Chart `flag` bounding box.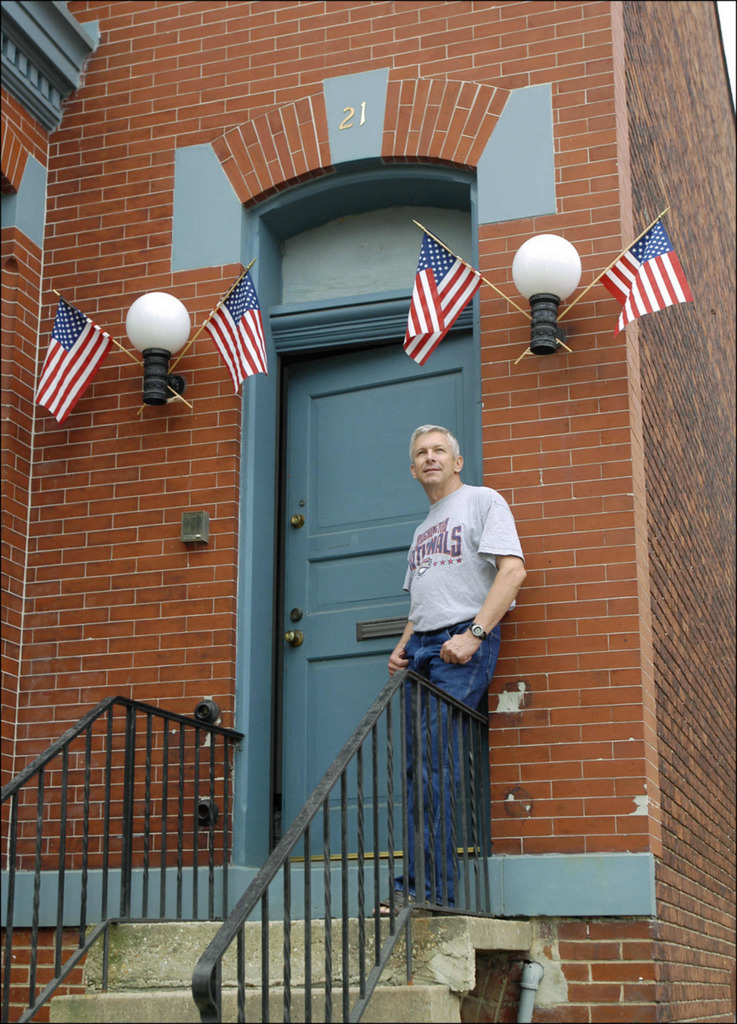
Charted: Rect(401, 237, 481, 358).
